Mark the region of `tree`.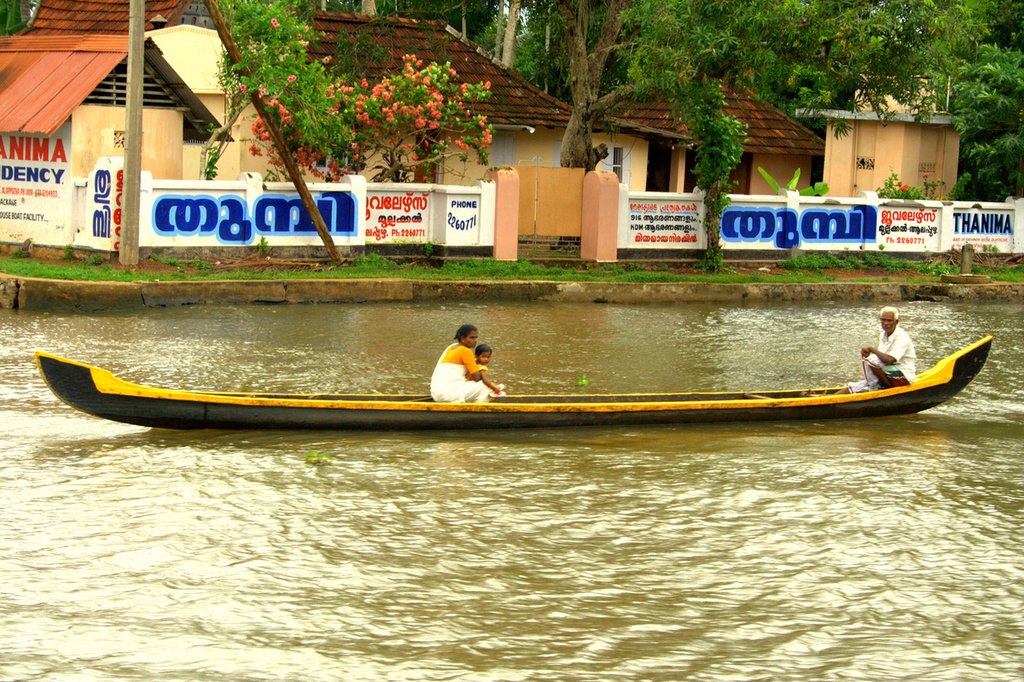
Region: <box>711,0,940,135</box>.
